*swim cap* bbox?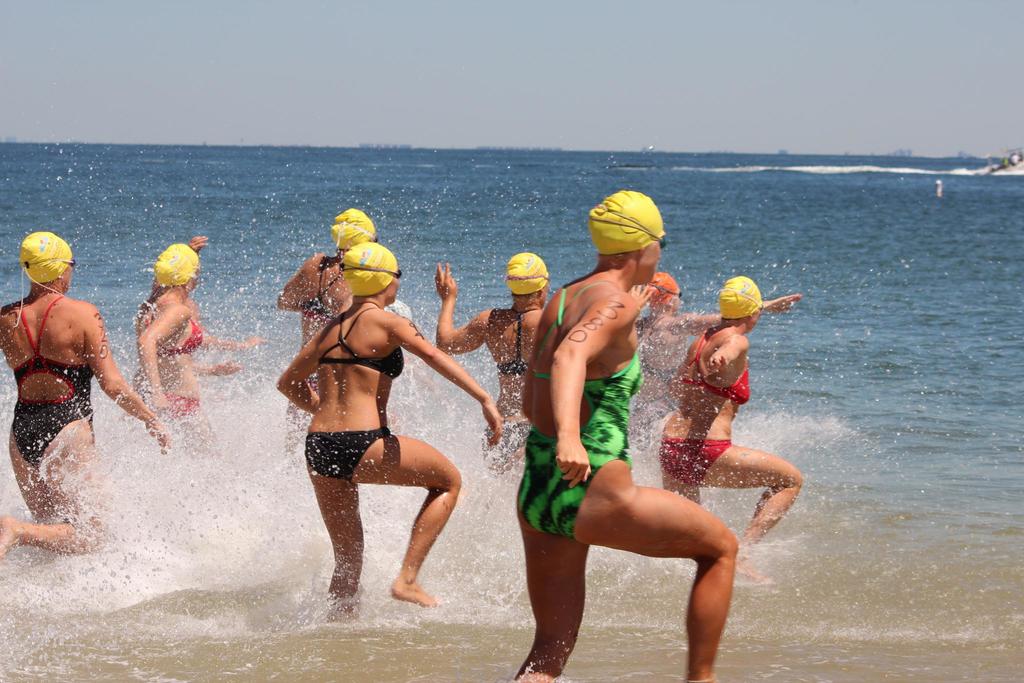
(left=586, top=188, right=665, bottom=254)
